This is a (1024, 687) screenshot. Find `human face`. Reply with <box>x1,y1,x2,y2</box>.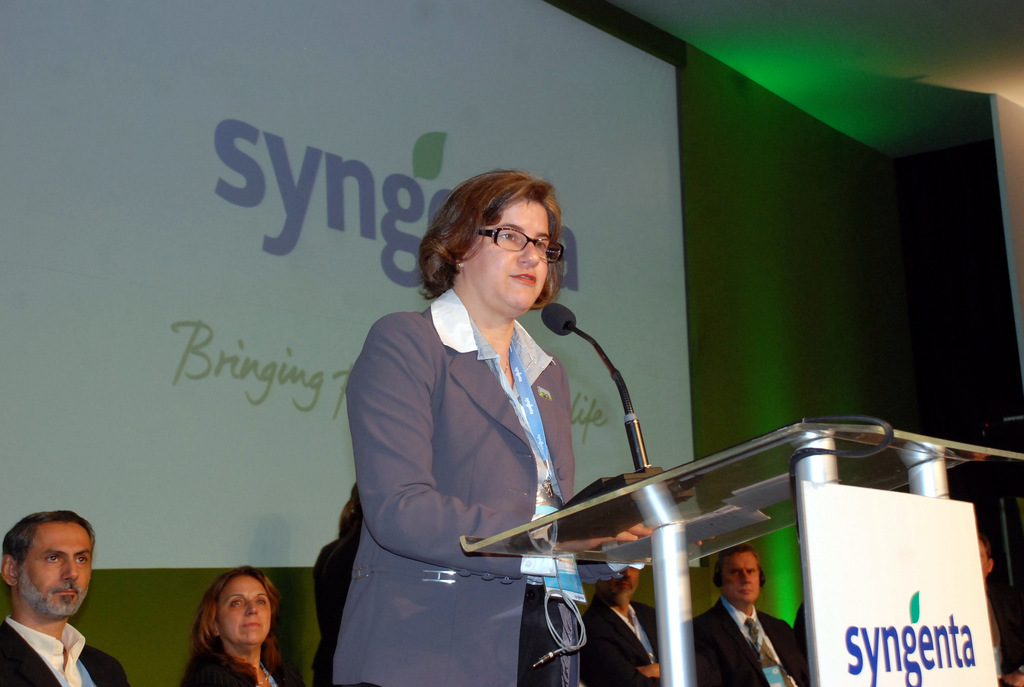
<box>724,551,760,600</box>.
